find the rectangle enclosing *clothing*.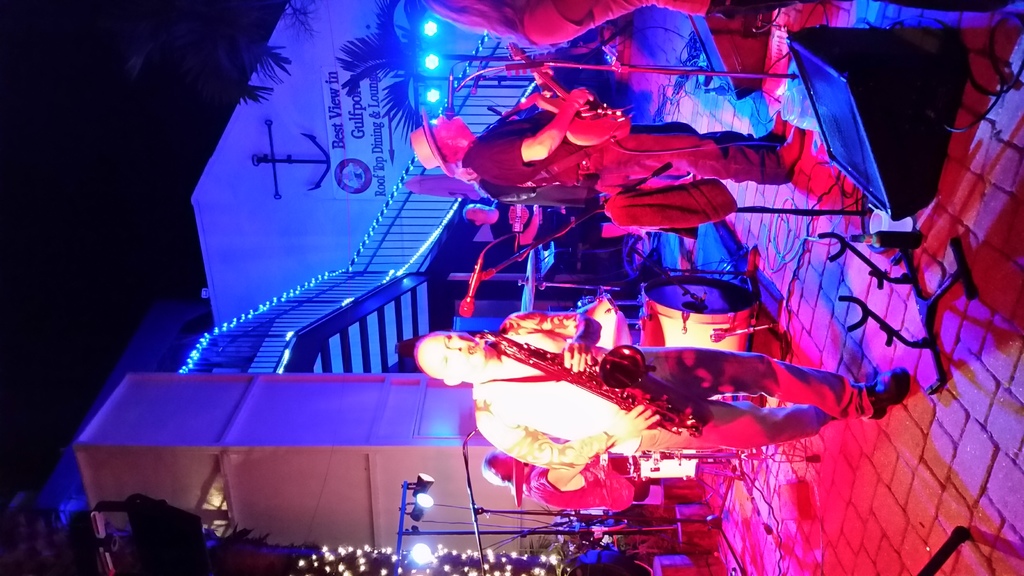
bbox=(527, 454, 634, 511).
